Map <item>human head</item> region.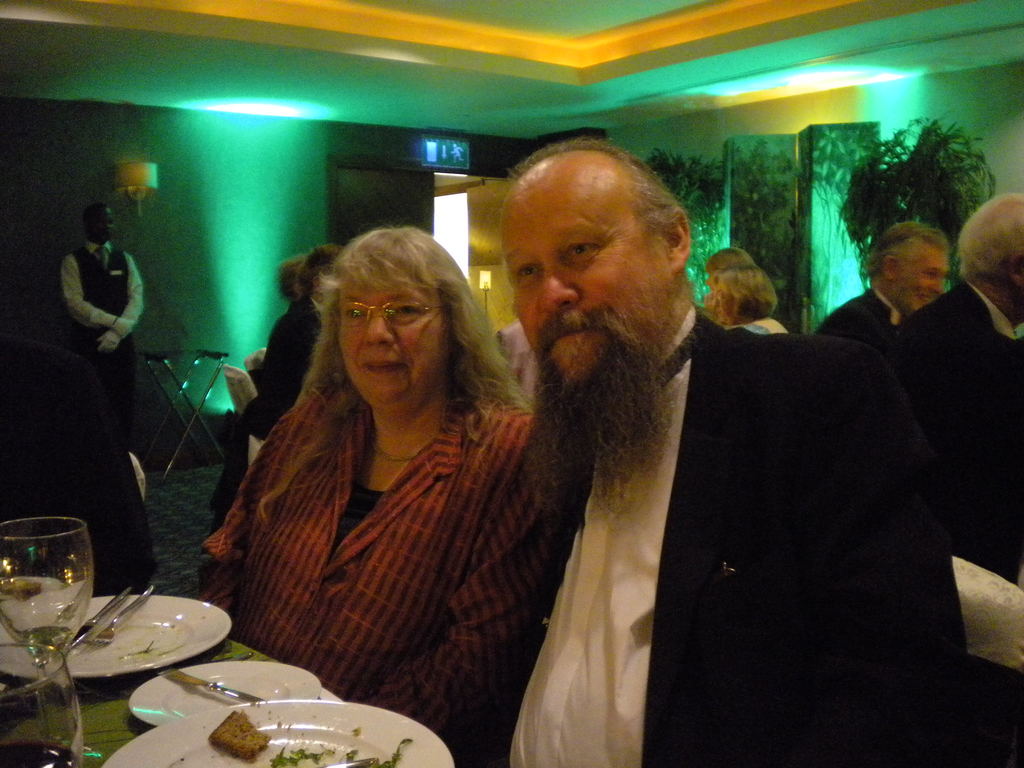
Mapped to x1=276 y1=257 x2=305 y2=295.
